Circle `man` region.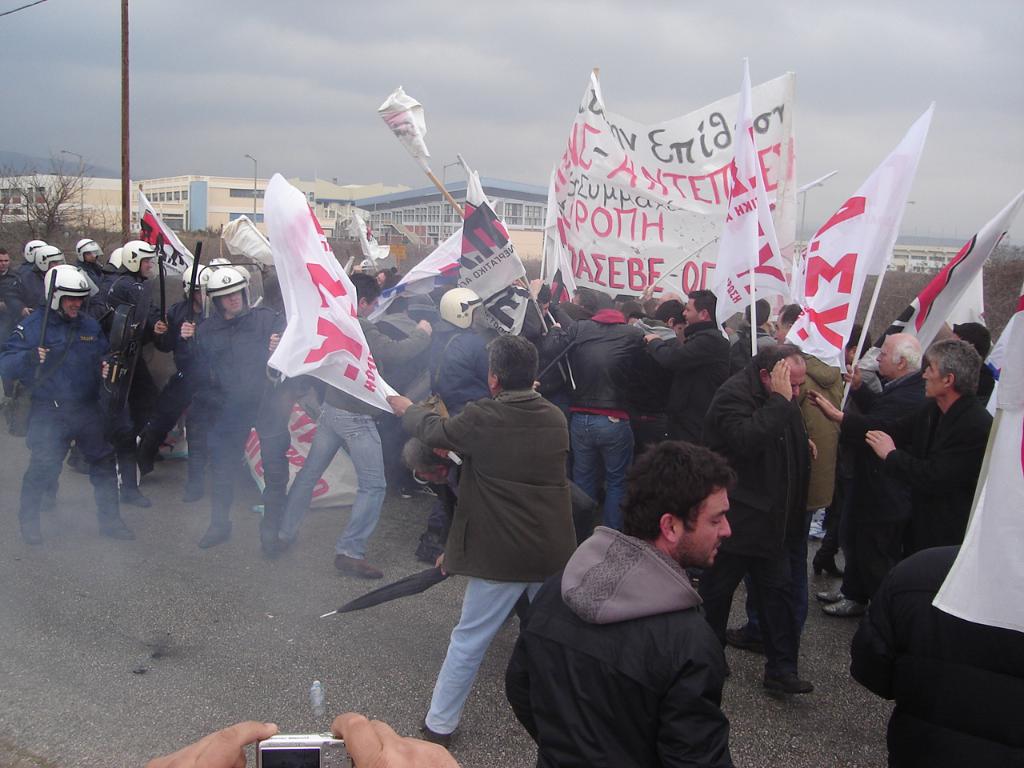
Region: [427, 288, 502, 566].
